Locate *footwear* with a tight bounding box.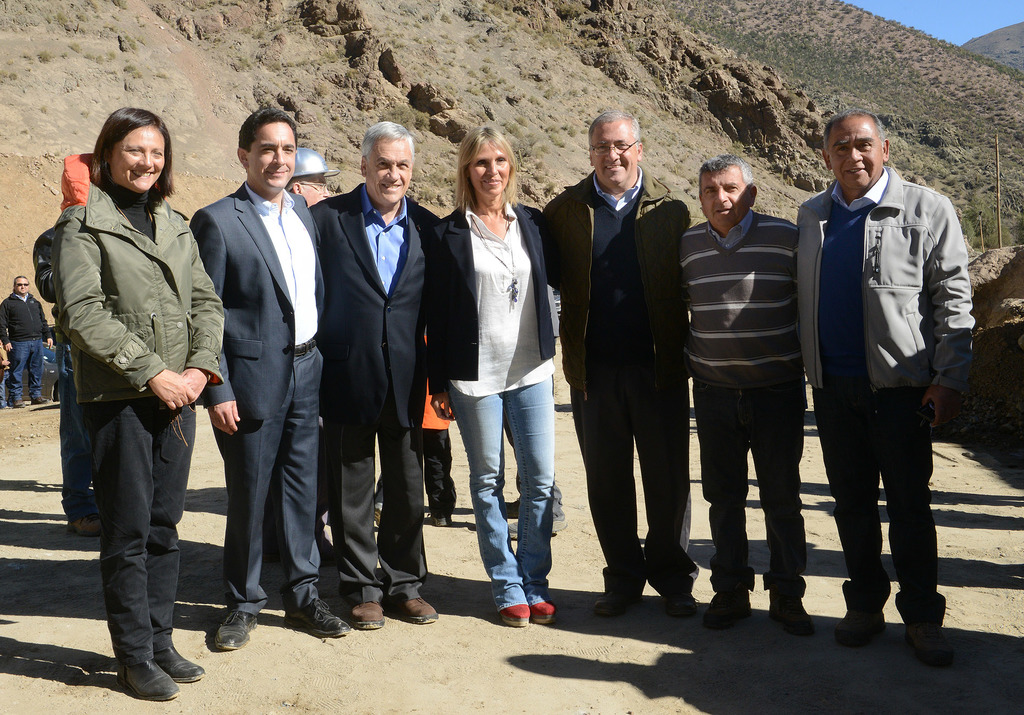
BBox(155, 645, 206, 682).
